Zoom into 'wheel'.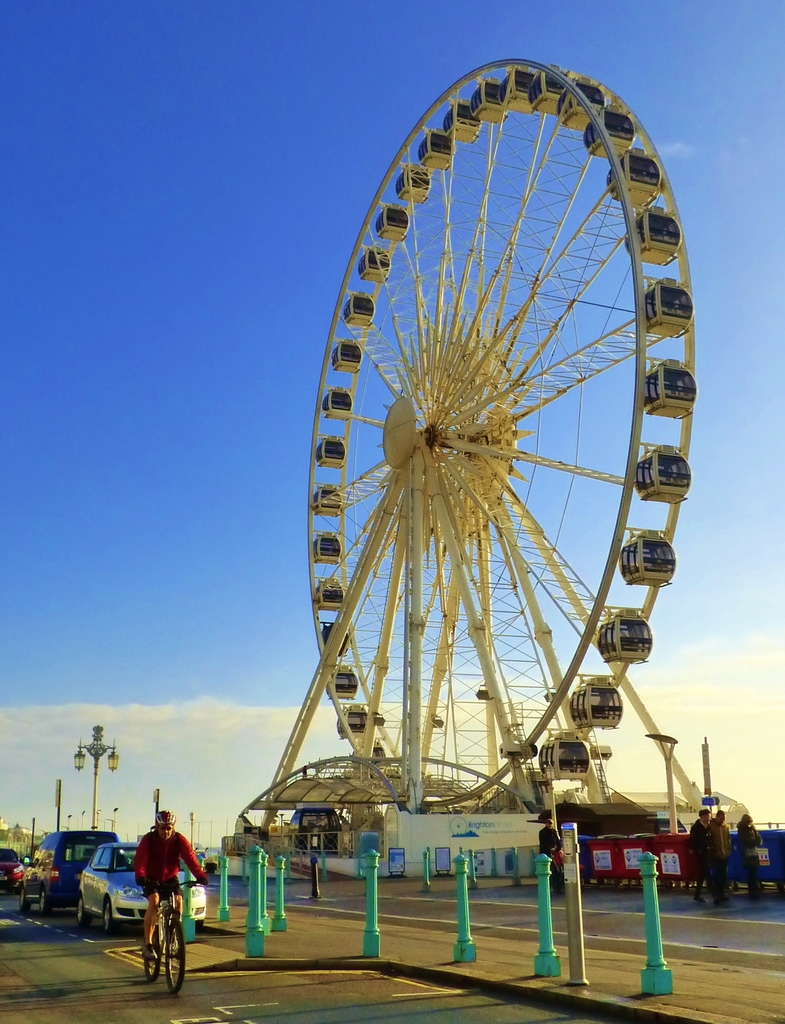
Zoom target: 304,58,700,814.
